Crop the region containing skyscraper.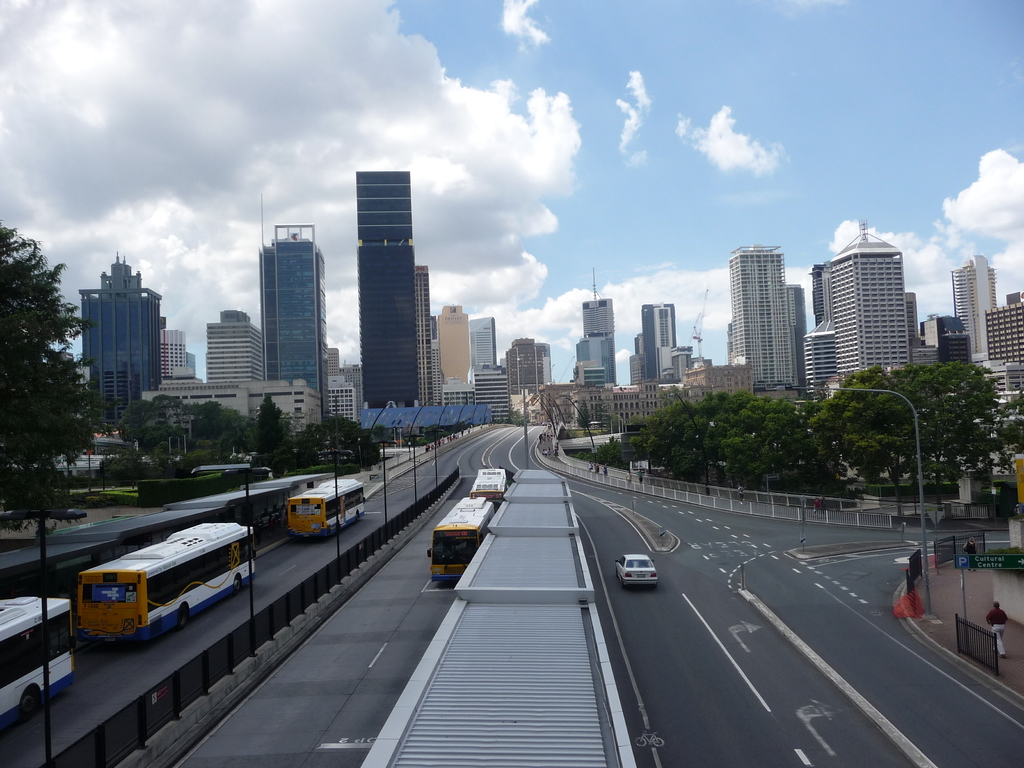
Crop region: bbox=(630, 300, 680, 387).
